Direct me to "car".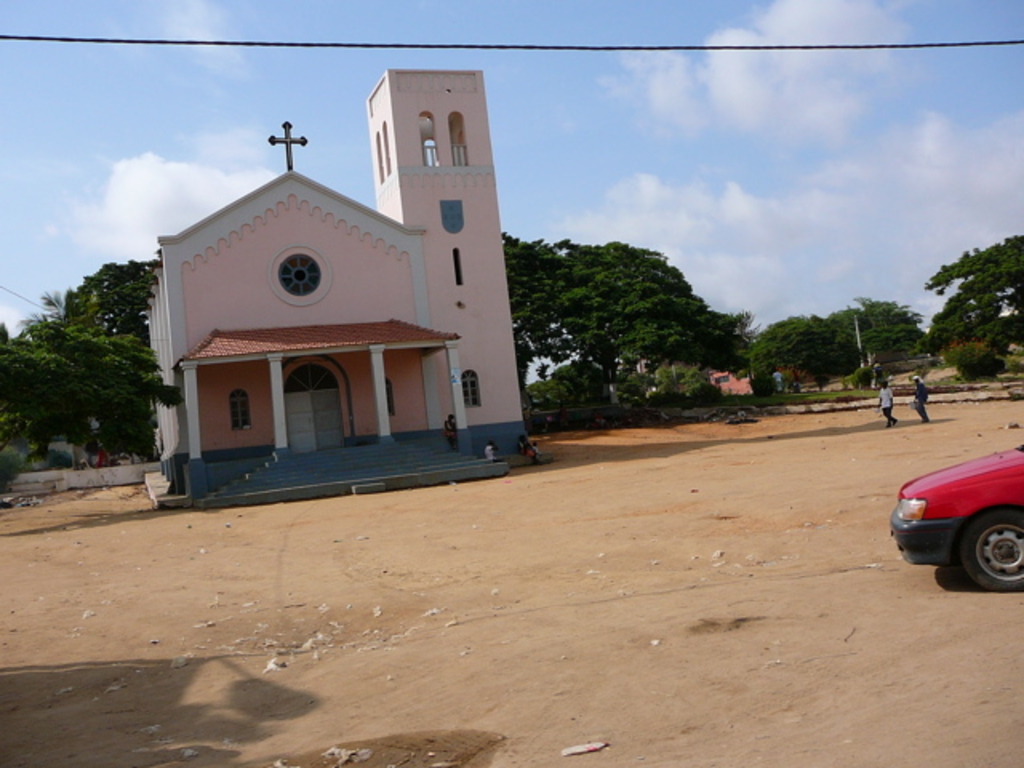
Direction: [x1=891, y1=429, x2=1023, y2=595].
